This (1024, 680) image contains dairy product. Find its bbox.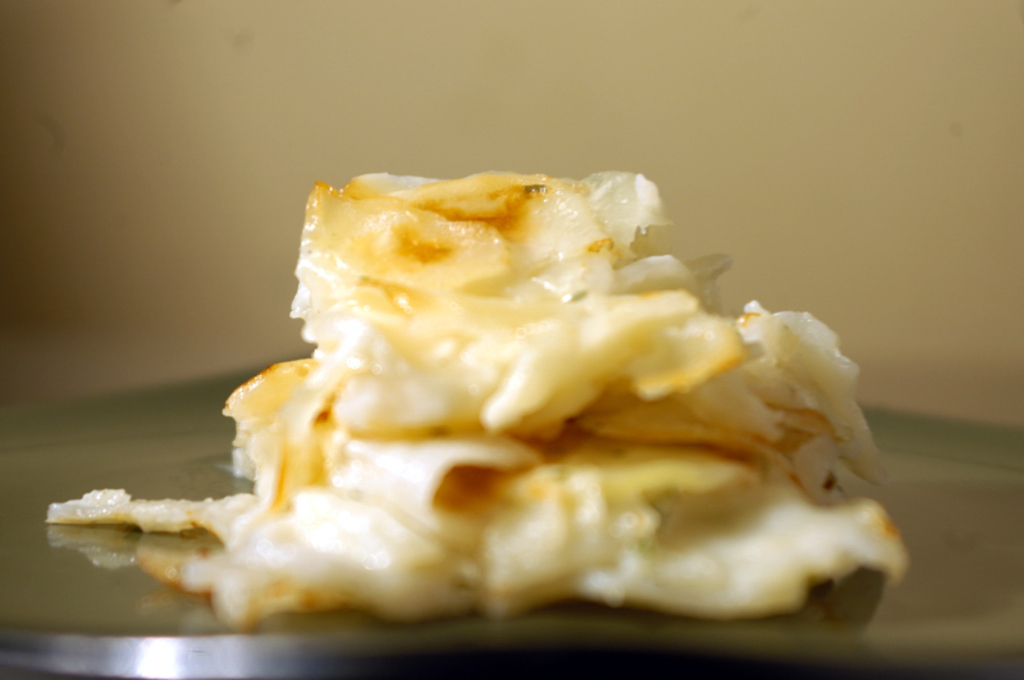
detection(161, 158, 895, 629).
